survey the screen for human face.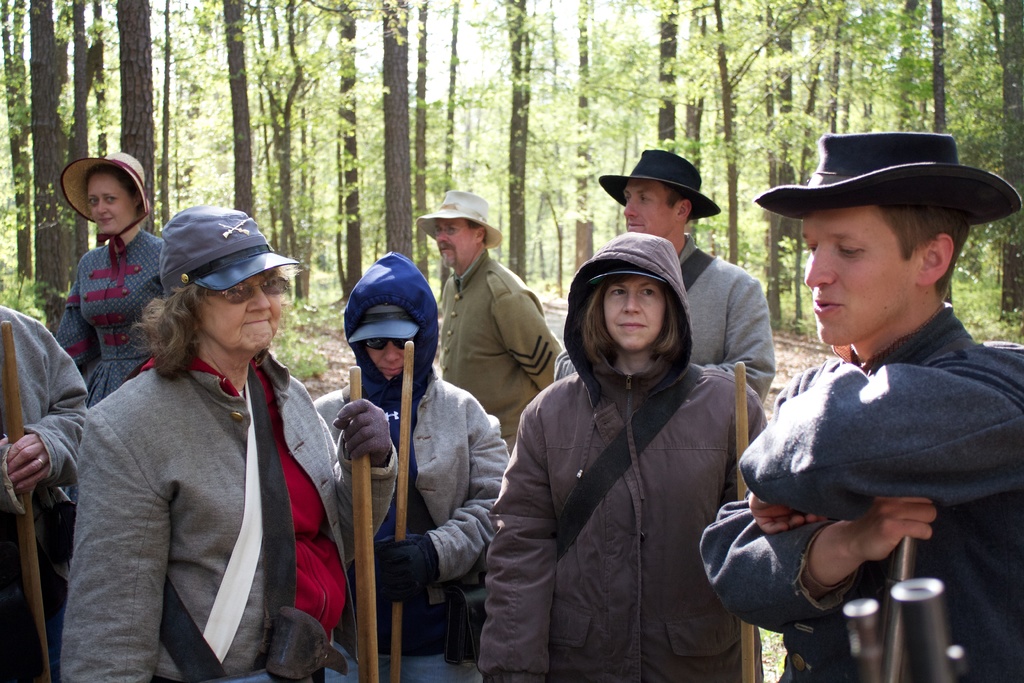
Survey found: box(624, 182, 680, 238).
